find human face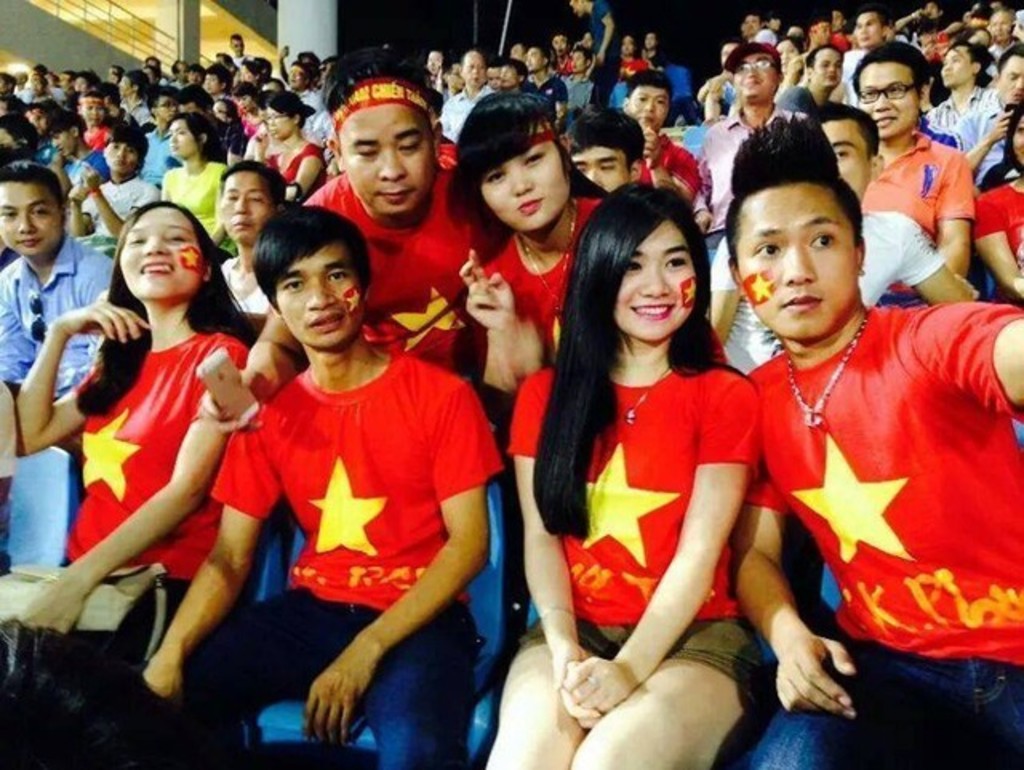
[x1=571, y1=58, x2=582, y2=75]
